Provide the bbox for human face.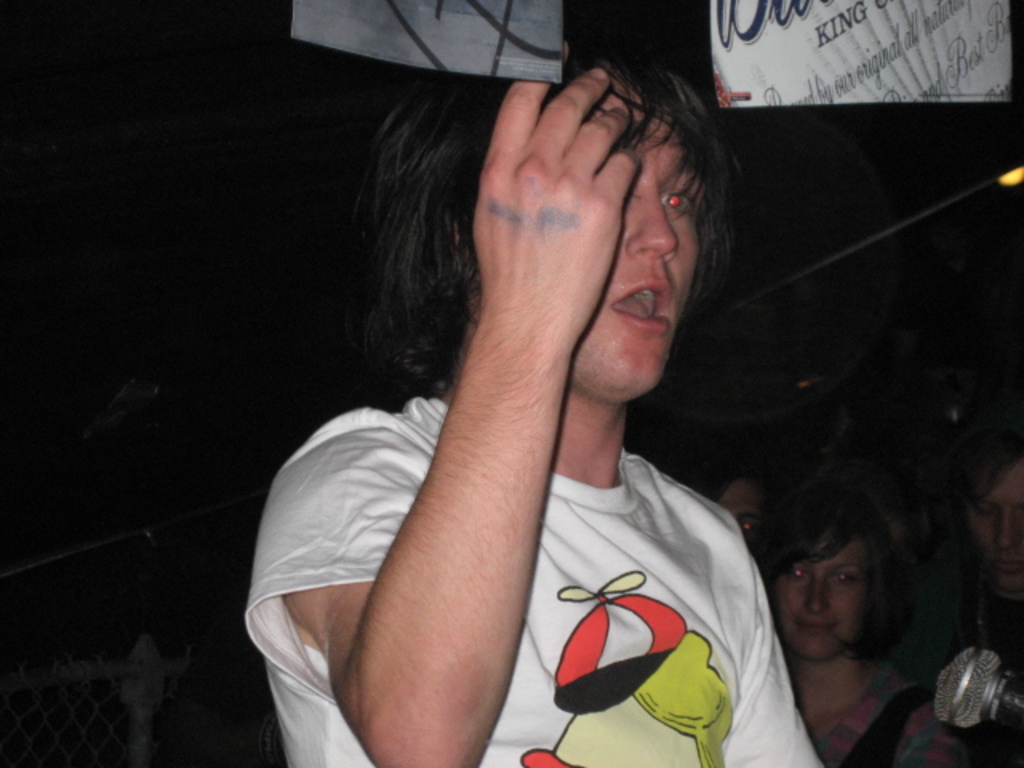
[left=720, top=482, right=766, bottom=542].
